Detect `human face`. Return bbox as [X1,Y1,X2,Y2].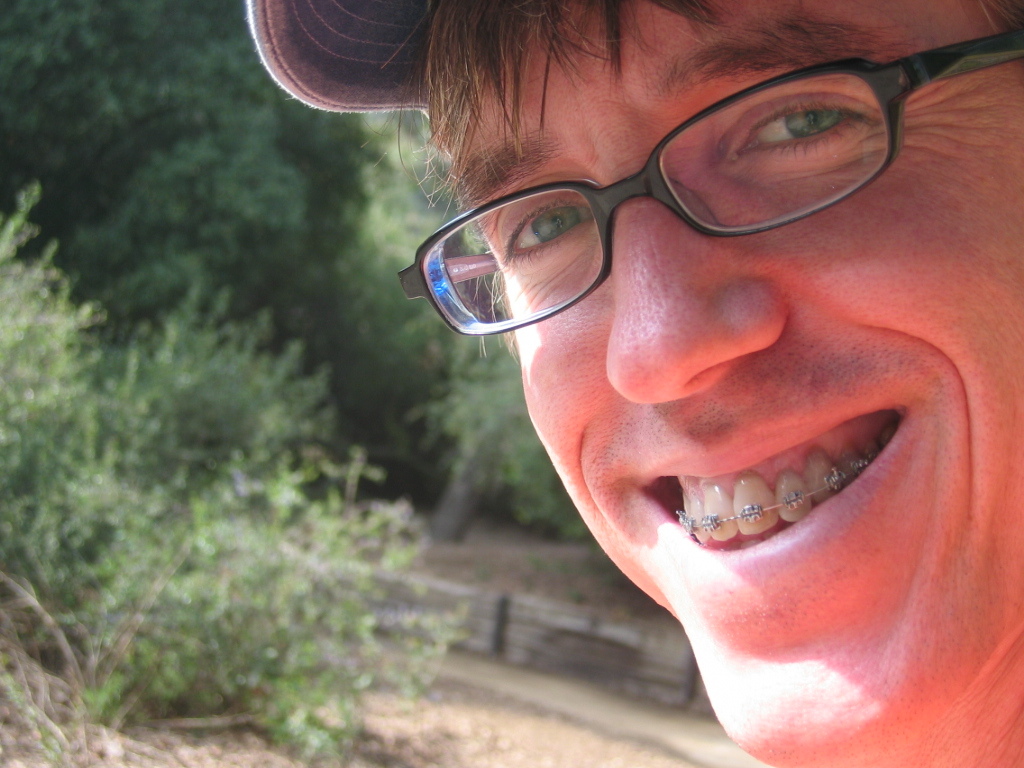
[432,0,1023,767].
